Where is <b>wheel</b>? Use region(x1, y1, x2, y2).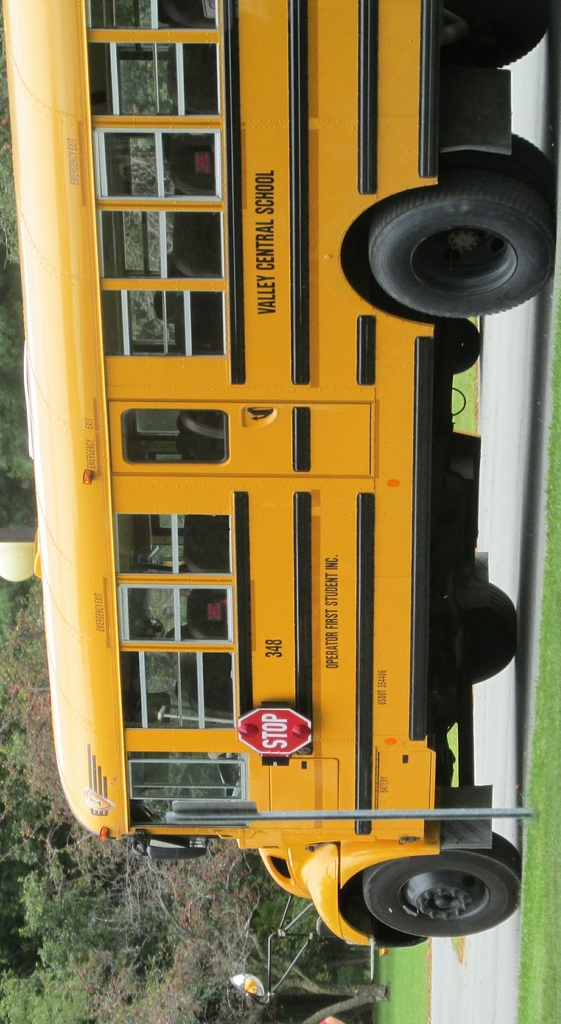
region(473, 581, 509, 681).
